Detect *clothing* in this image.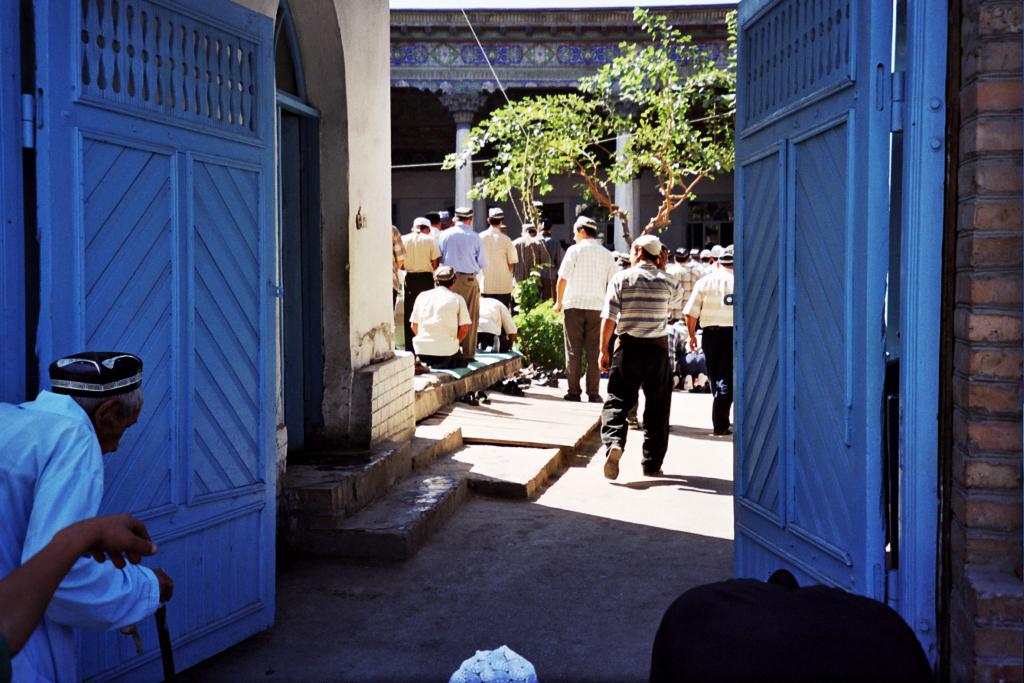
Detection: <bbox>475, 225, 516, 309</bbox>.
